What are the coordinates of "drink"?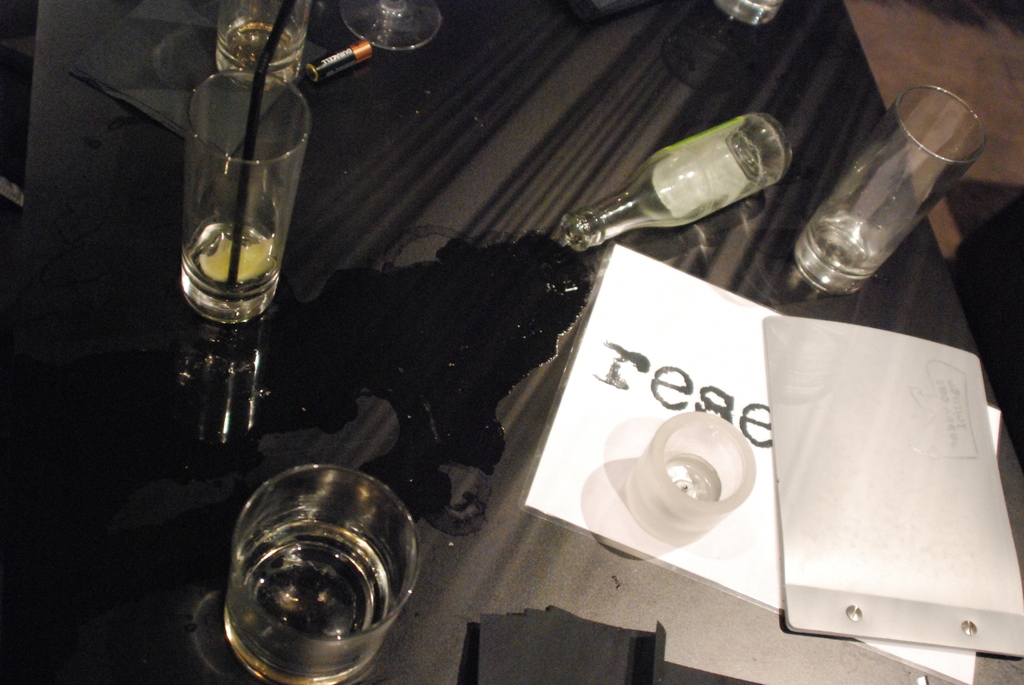
left=184, top=216, right=278, bottom=299.
